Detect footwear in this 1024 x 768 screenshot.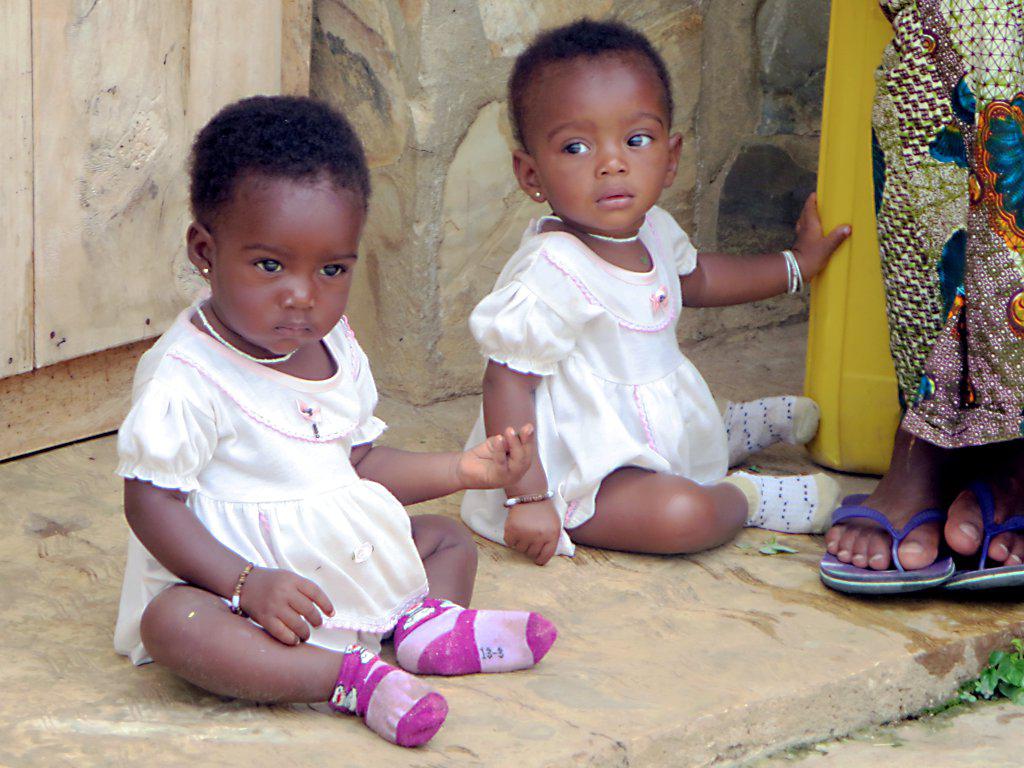
Detection: (942,475,1023,588).
